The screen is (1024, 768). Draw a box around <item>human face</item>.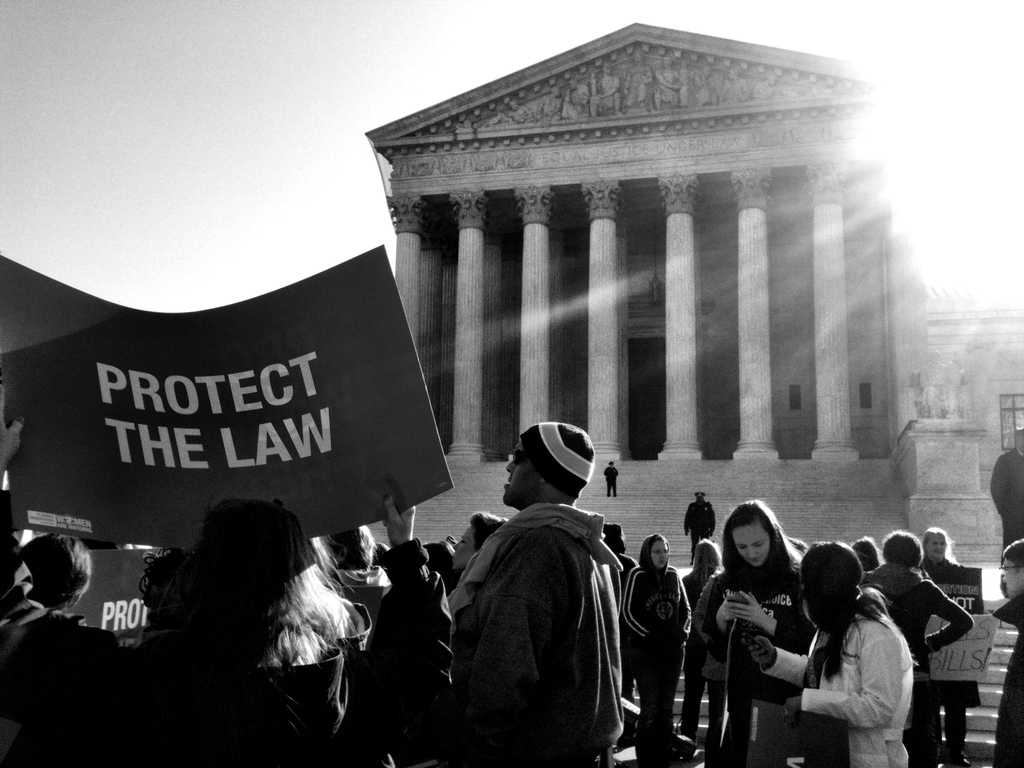
1004, 548, 1023, 597.
